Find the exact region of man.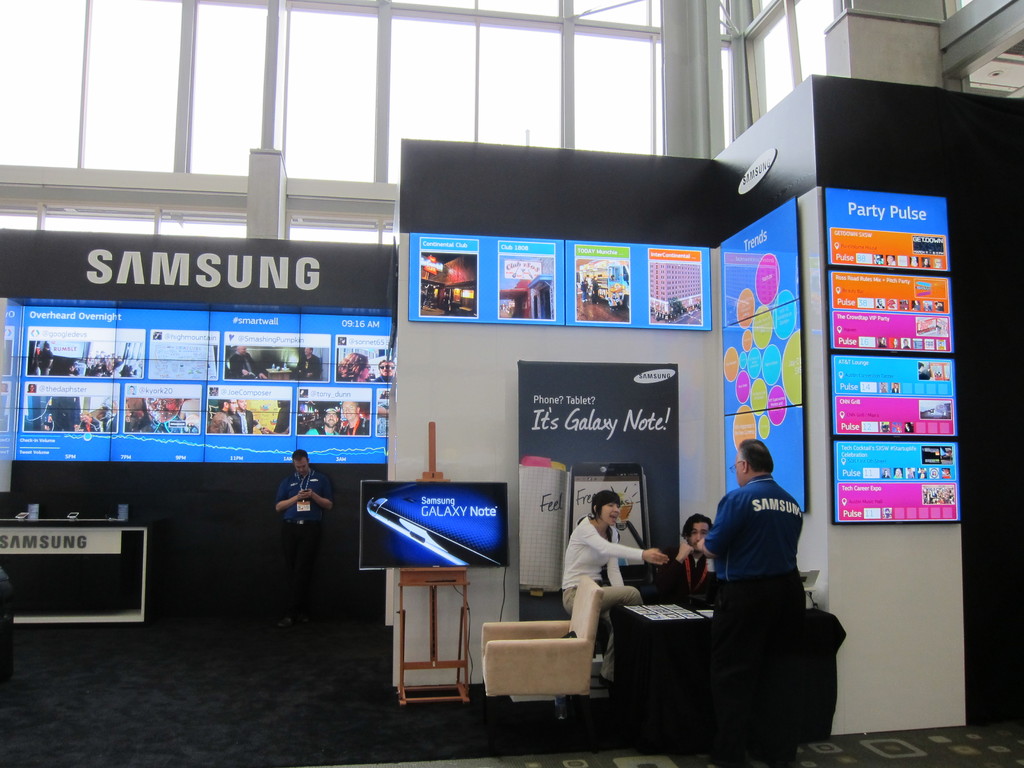
Exact region: (x1=906, y1=467, x2=915, y2=479).
